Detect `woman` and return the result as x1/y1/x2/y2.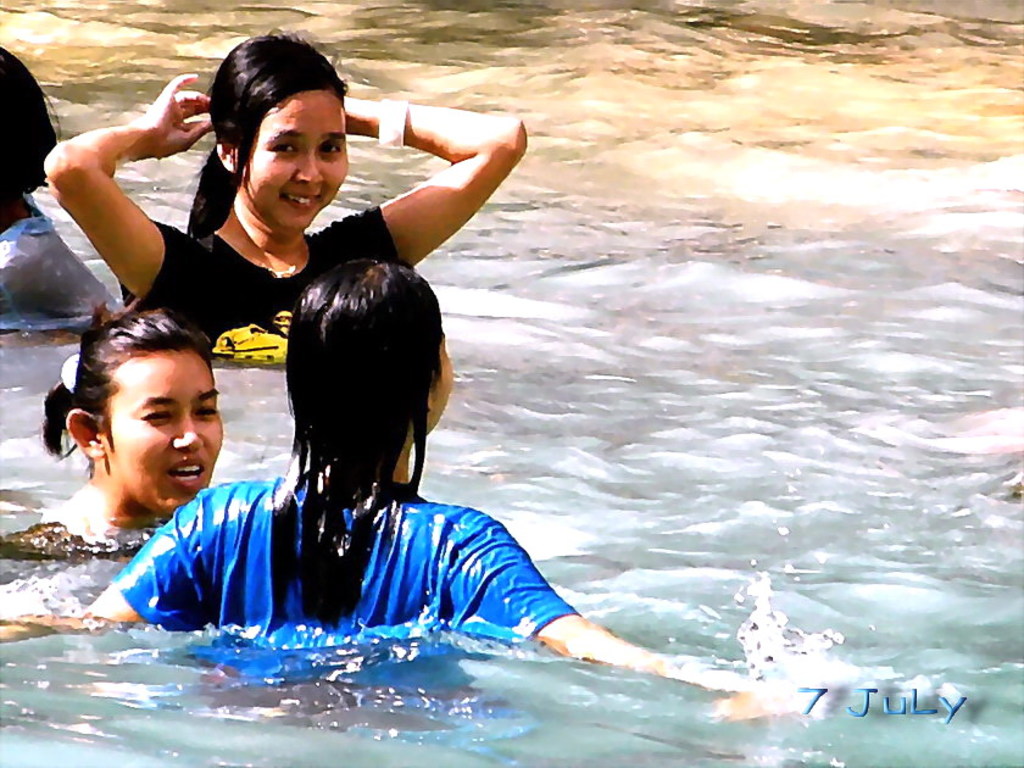
39/30/529/357.
